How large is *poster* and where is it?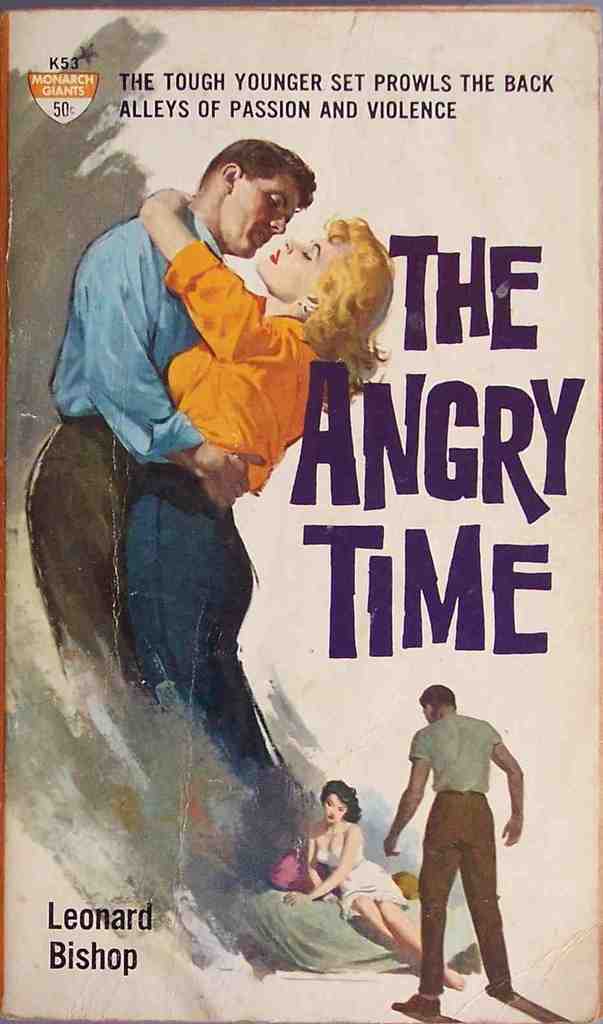
Bounding box: left=0, top=0, right=602, bottom=1023.
